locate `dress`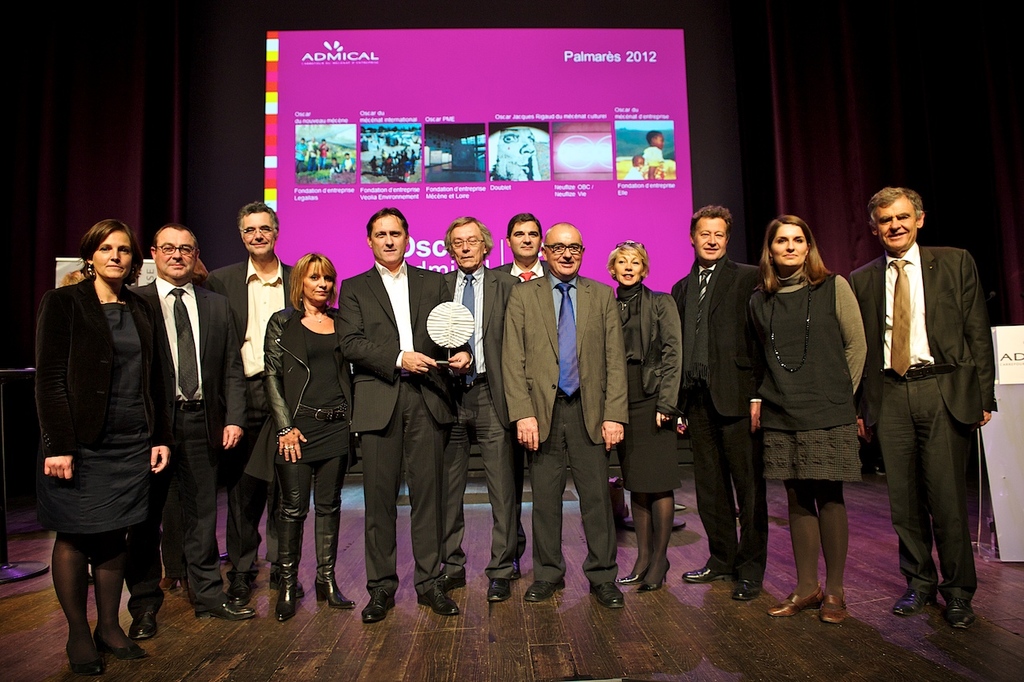
[x1=38, y1=272, x2=174, y2=534]
